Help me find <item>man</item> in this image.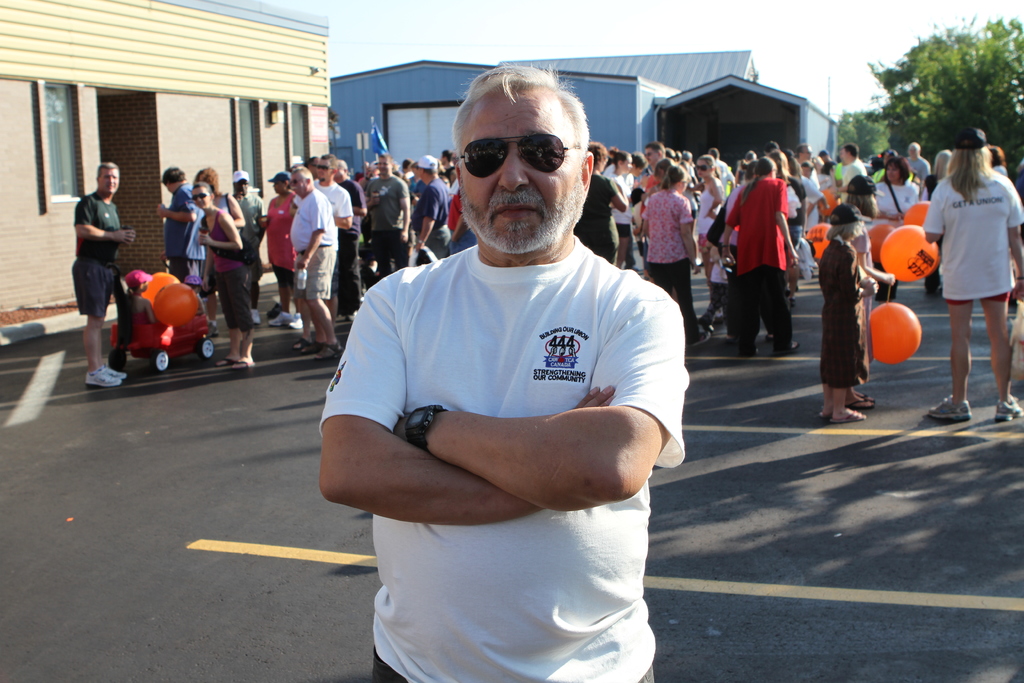
Found it: box=[228, 171, 266, 324].
